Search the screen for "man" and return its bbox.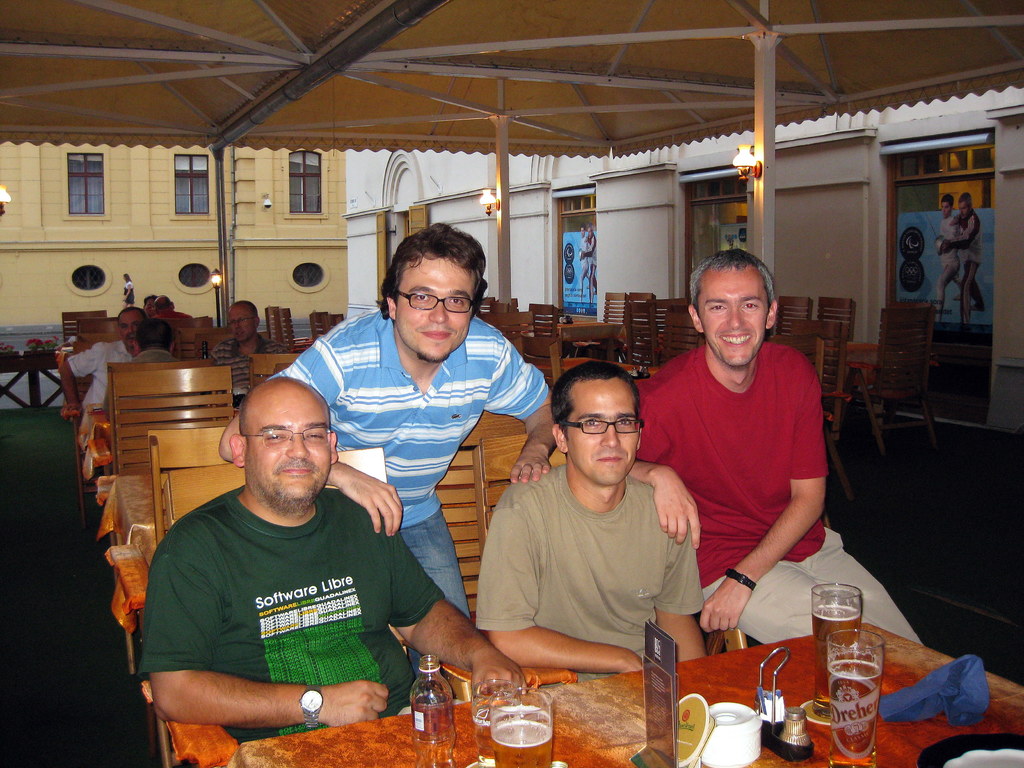
Found: bbox=[476, 361, 702, 692].
